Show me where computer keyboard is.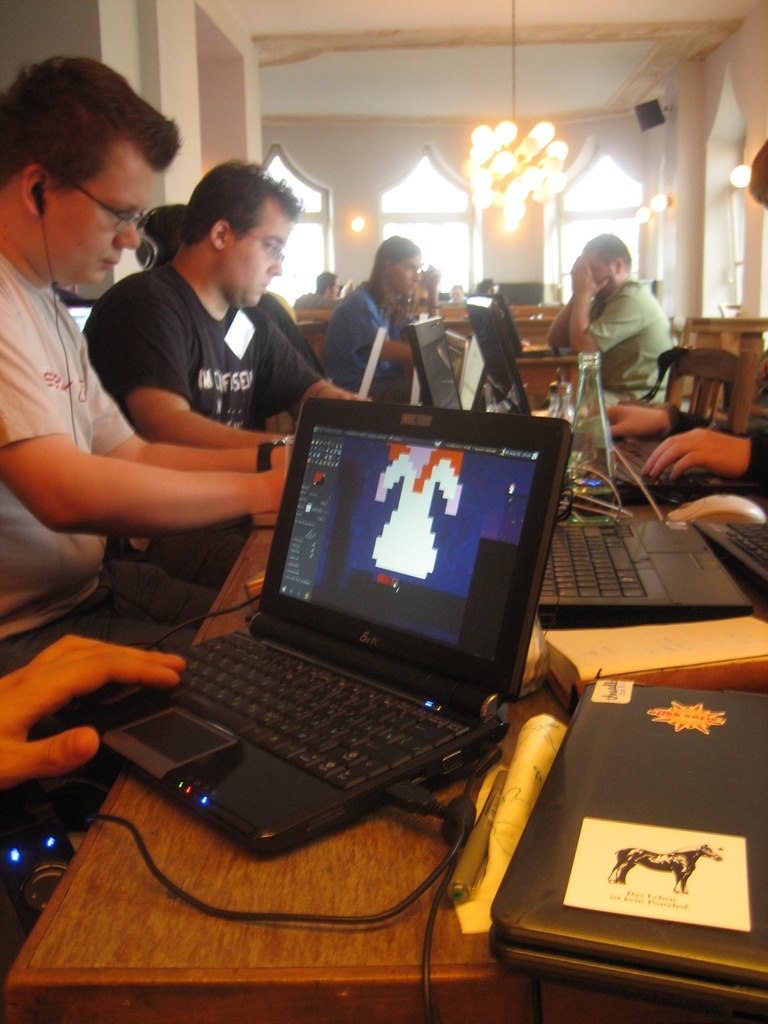
computer keyboard is at pyautogui.locateOnScreen(543, 518, 648, 599).
